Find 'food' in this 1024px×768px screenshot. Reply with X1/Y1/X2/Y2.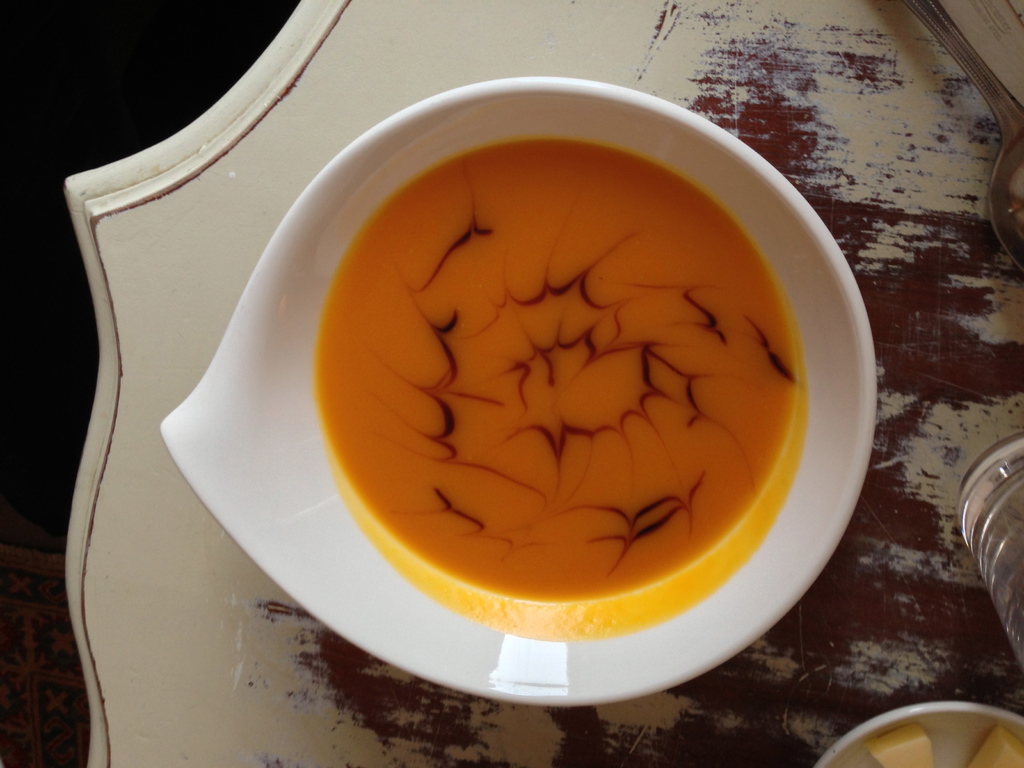
313/130/824/617.
